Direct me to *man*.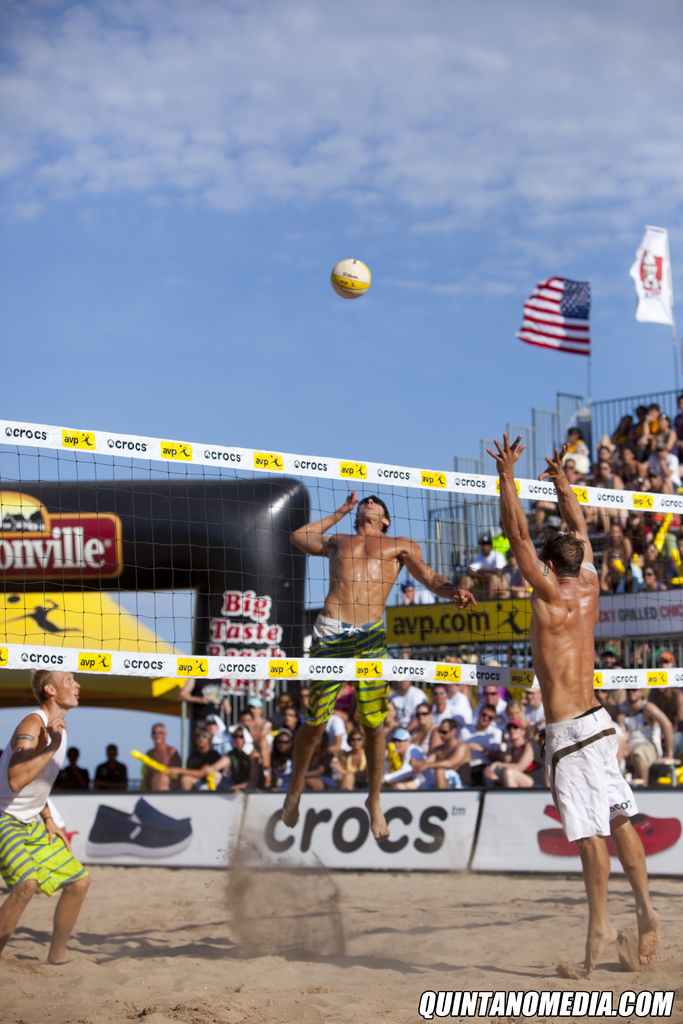
Direction: x1=468, y1=533, x2=501, y2=601.
